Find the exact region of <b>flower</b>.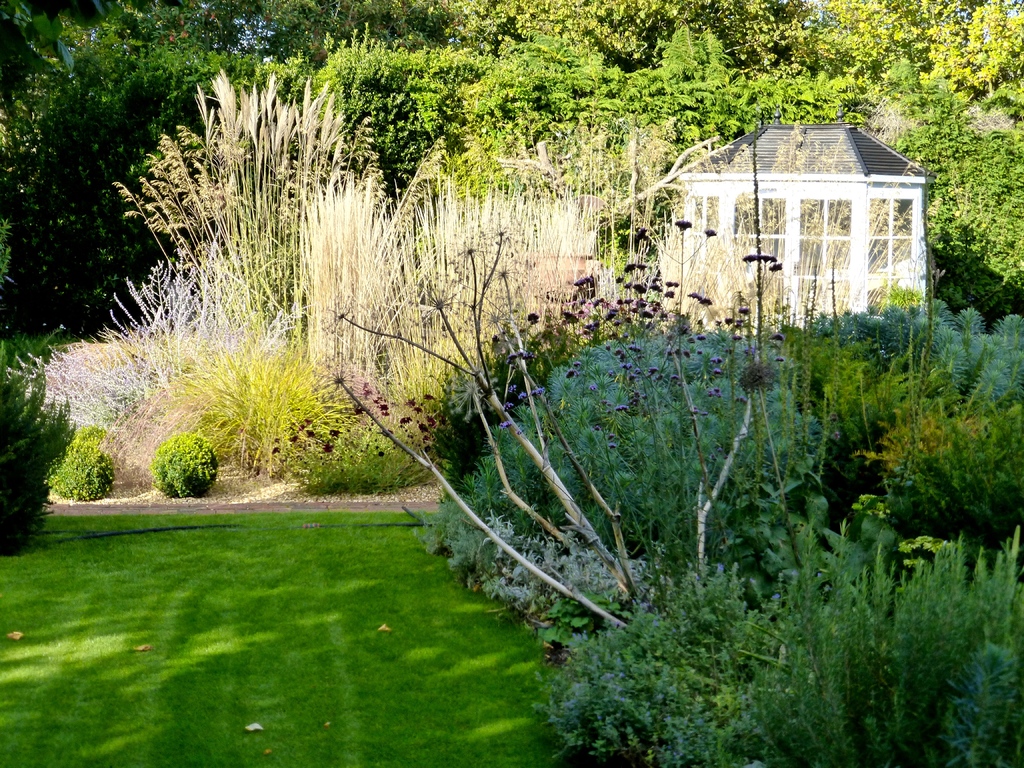
Exact region: pyautogui.locateOnScreen(769, 261, 783, 274).
